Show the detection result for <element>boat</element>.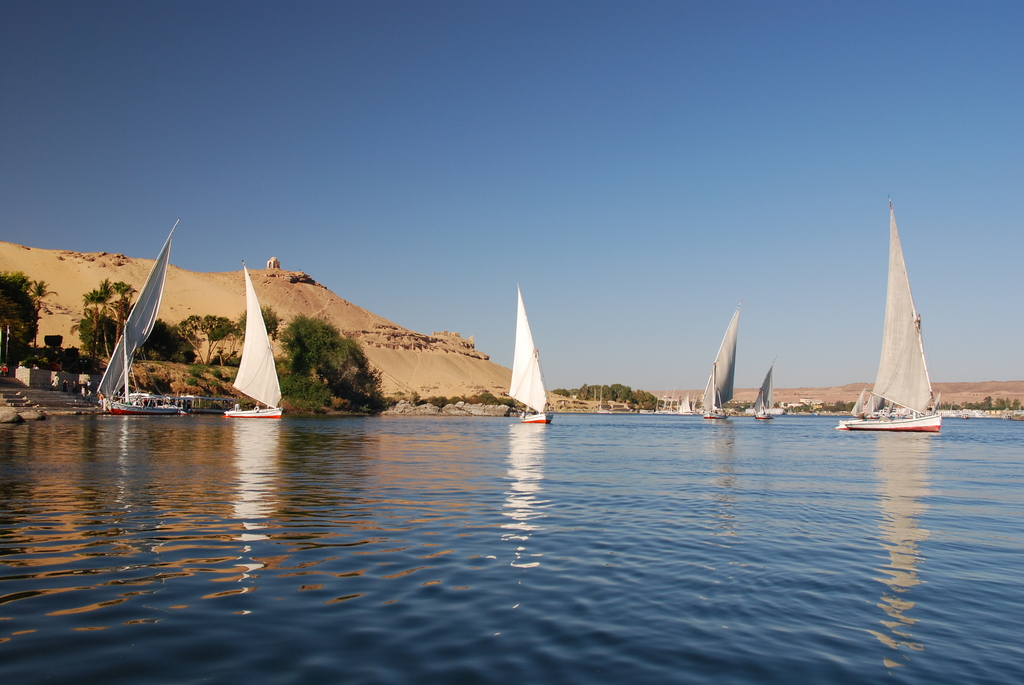
detection(759, 395, 770, 421).
